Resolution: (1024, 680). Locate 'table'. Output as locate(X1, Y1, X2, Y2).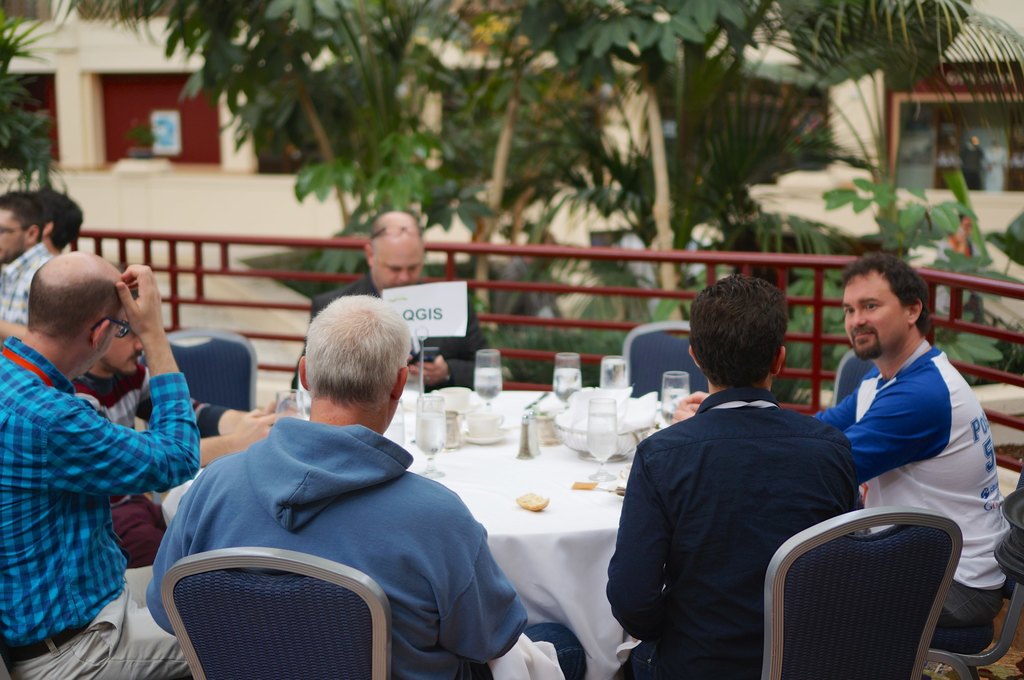
locate(163, 388, 658, 679).
